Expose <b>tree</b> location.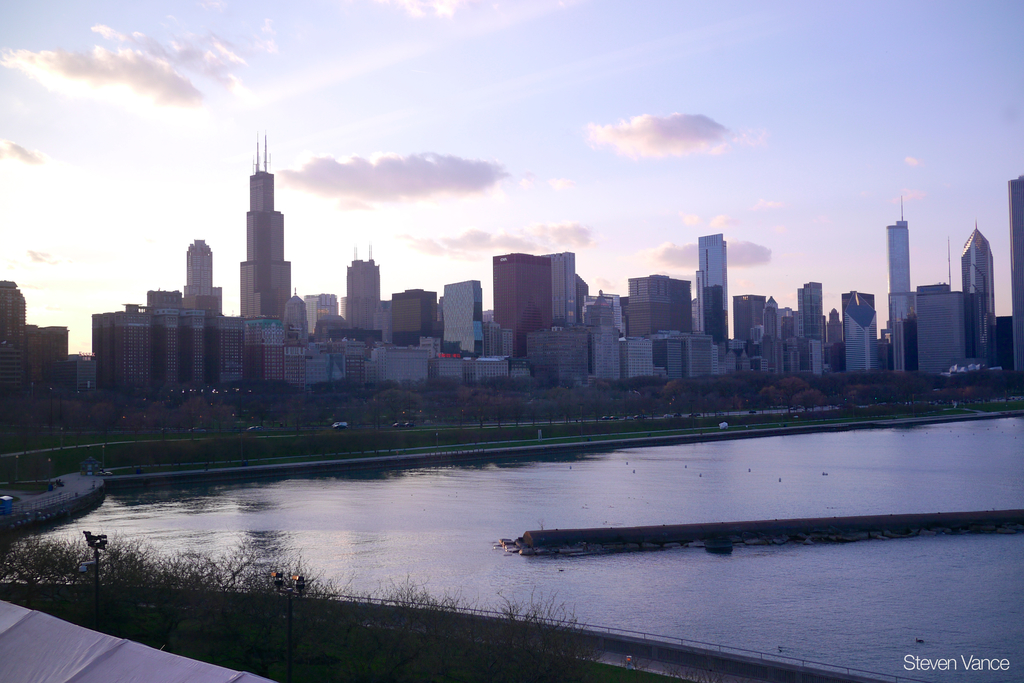
Exposed at <region>670, 379, 689, 424</region>.
